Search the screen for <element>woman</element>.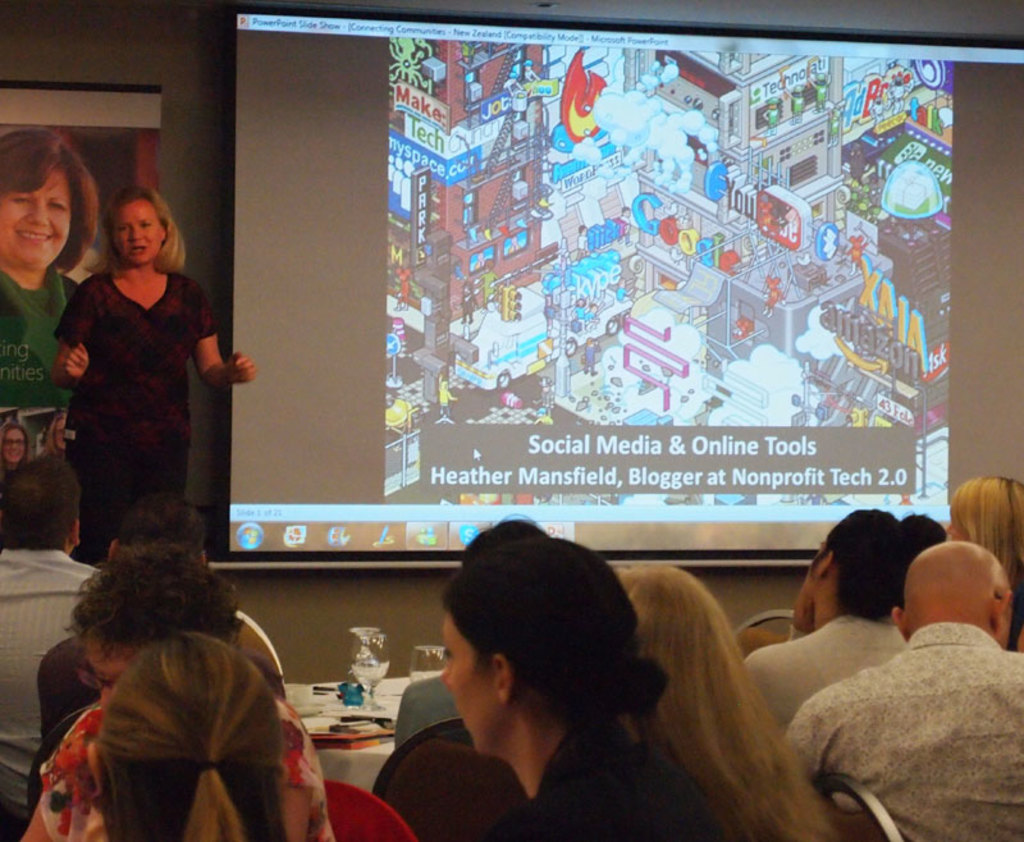
Found at 73,633,297,841.
